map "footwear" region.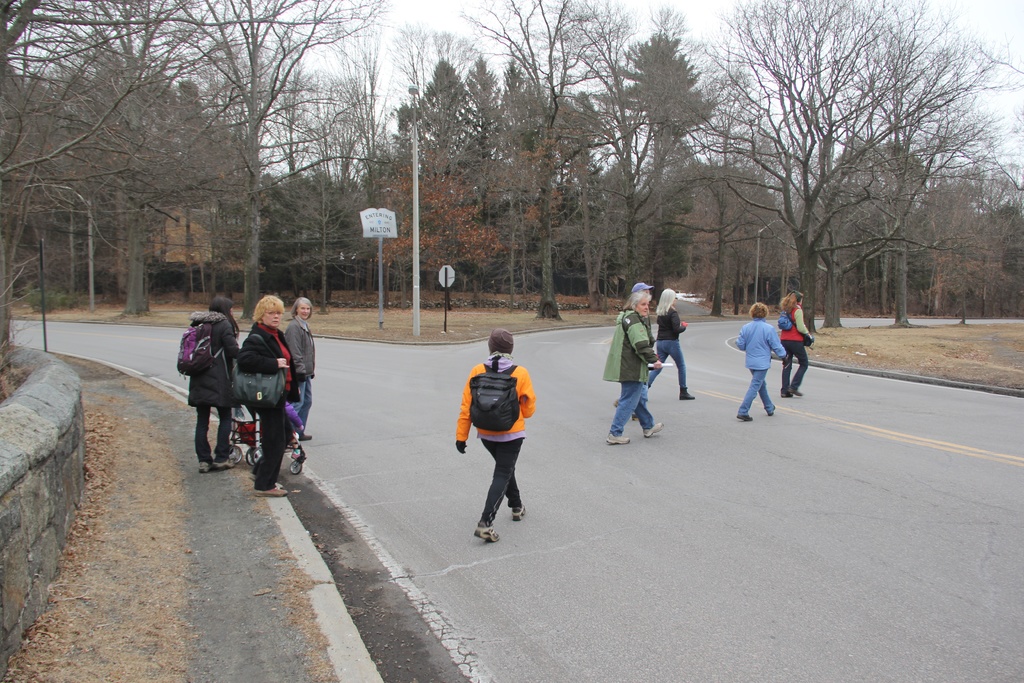
Mapped to <bbox>474, 525, 499, 543</bbox>.
